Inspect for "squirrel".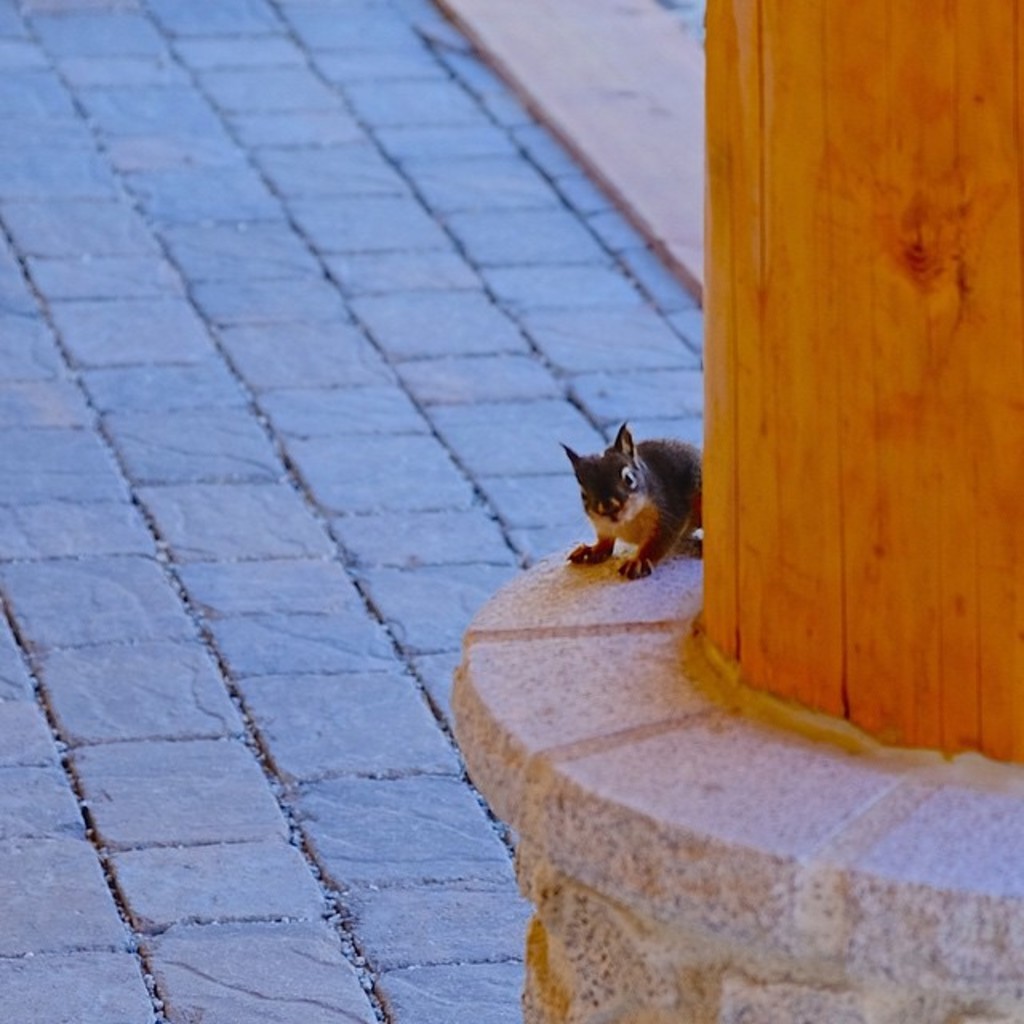
Inspection: 541, 405, 718, 570.
